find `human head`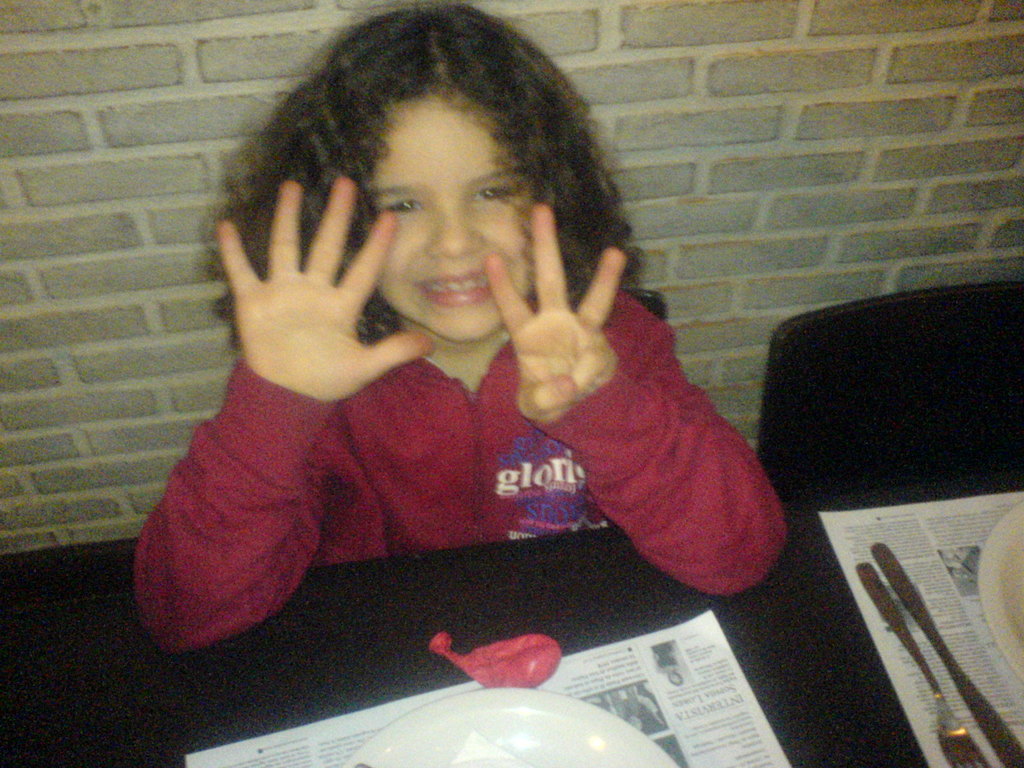
Rect(314, 63, 559, 347)
